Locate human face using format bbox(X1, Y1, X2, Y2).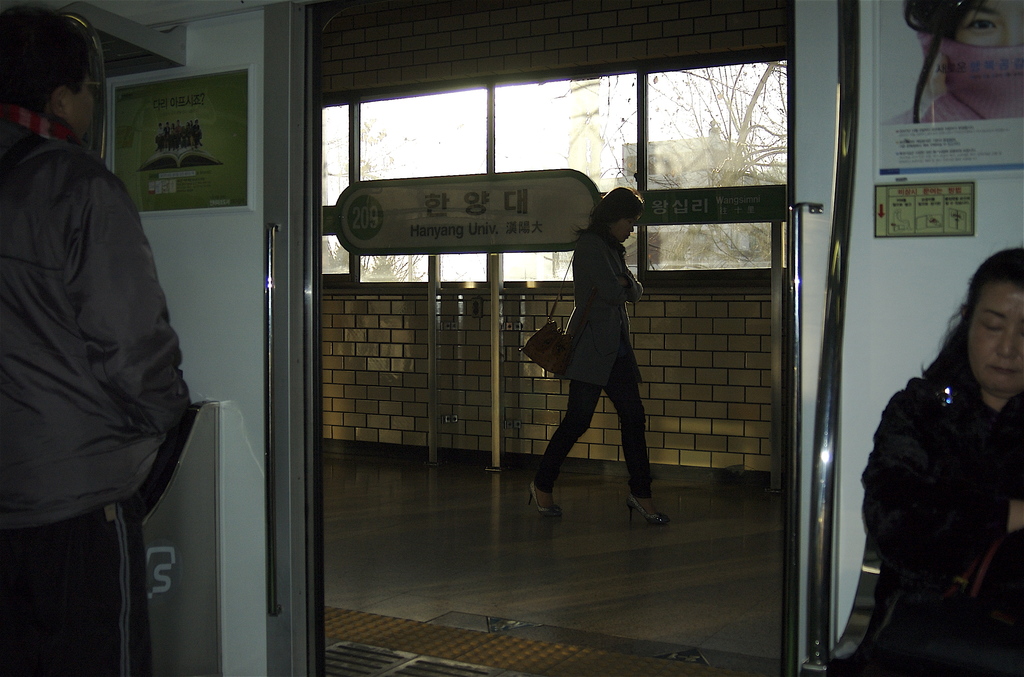
bbox(951, 0, 1020, 51).
